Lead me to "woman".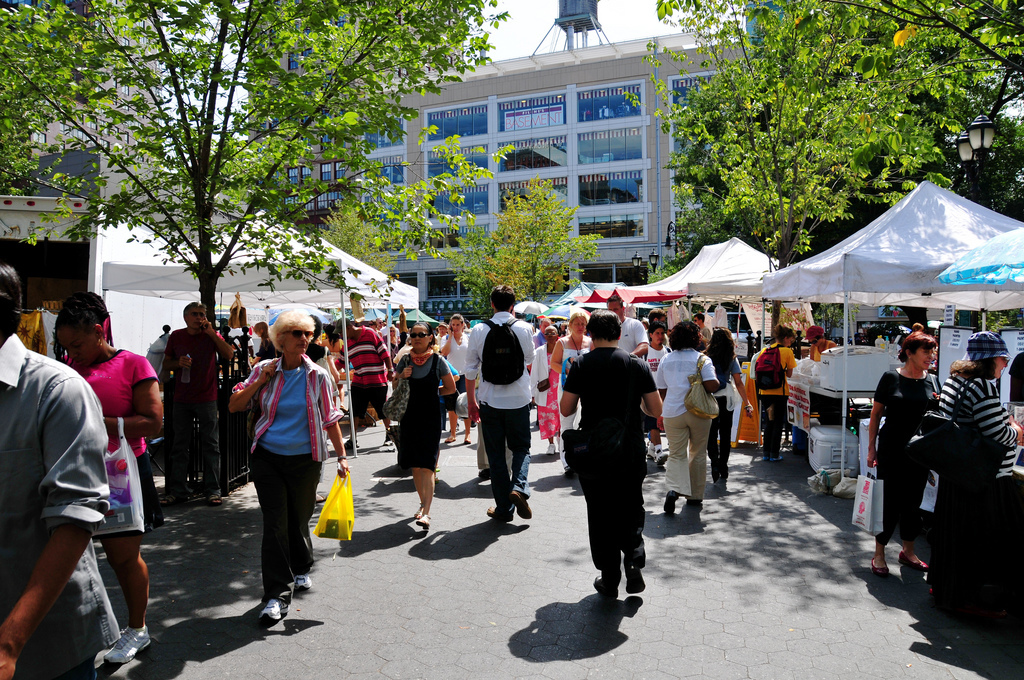
Lead to (811,336,835,362).
